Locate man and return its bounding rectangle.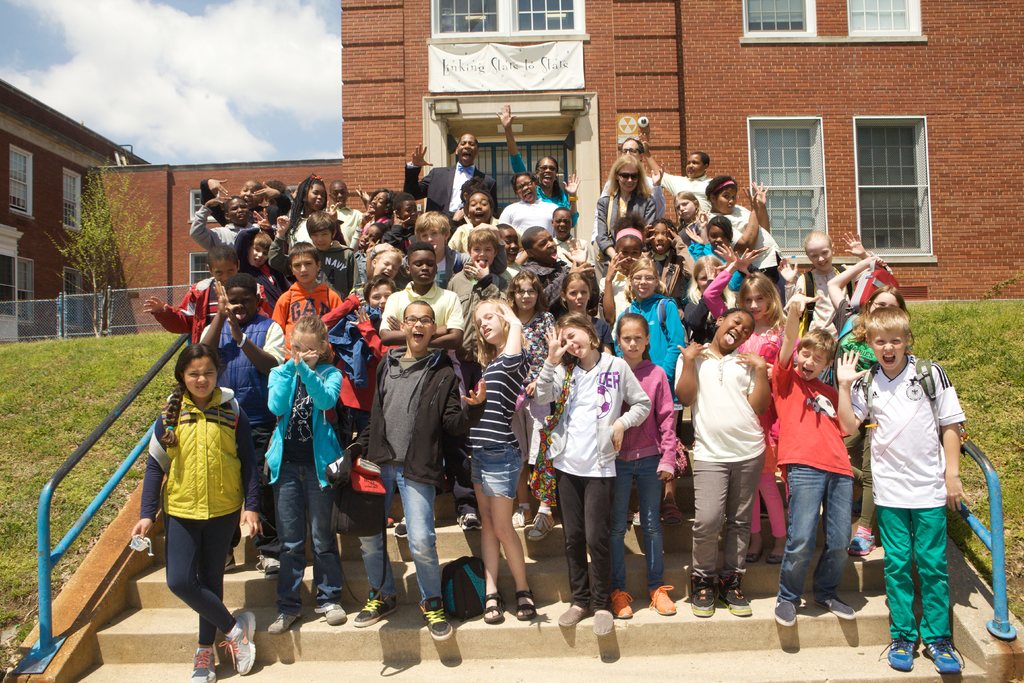
401 133 495 215.
